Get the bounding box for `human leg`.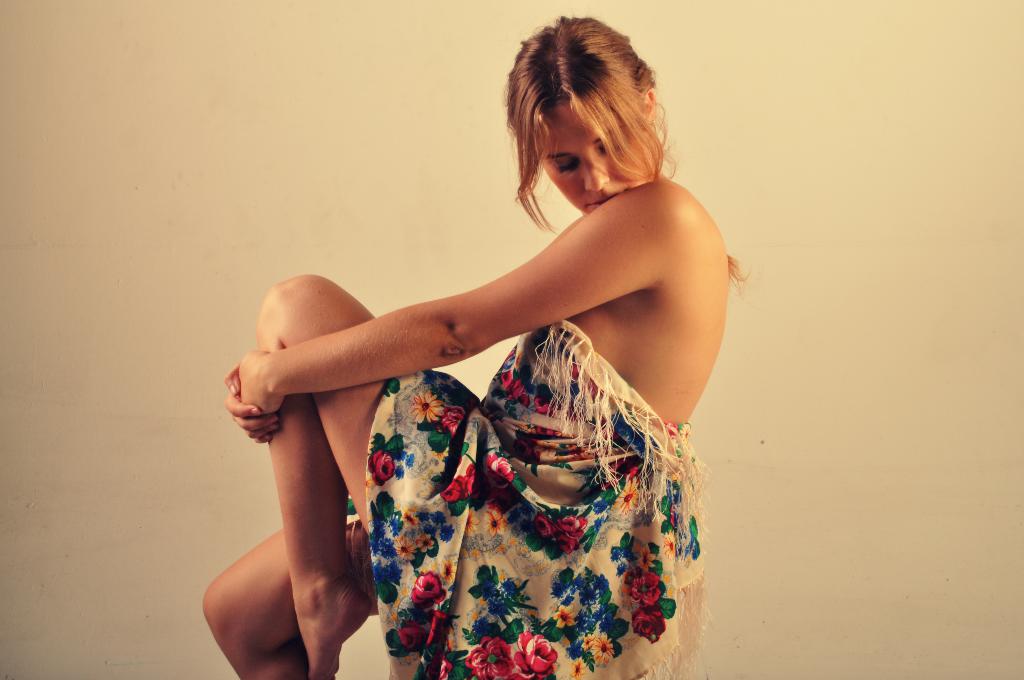
(left=246, top=264, right=509, bottom=679).
